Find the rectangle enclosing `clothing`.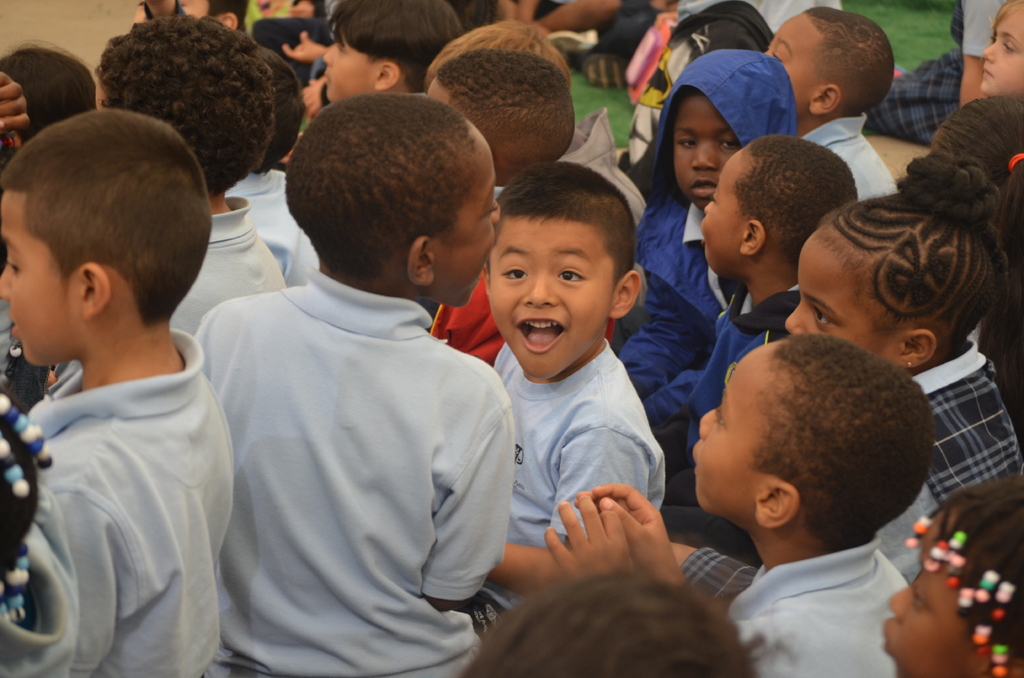
[551, 114, 644, 227].
